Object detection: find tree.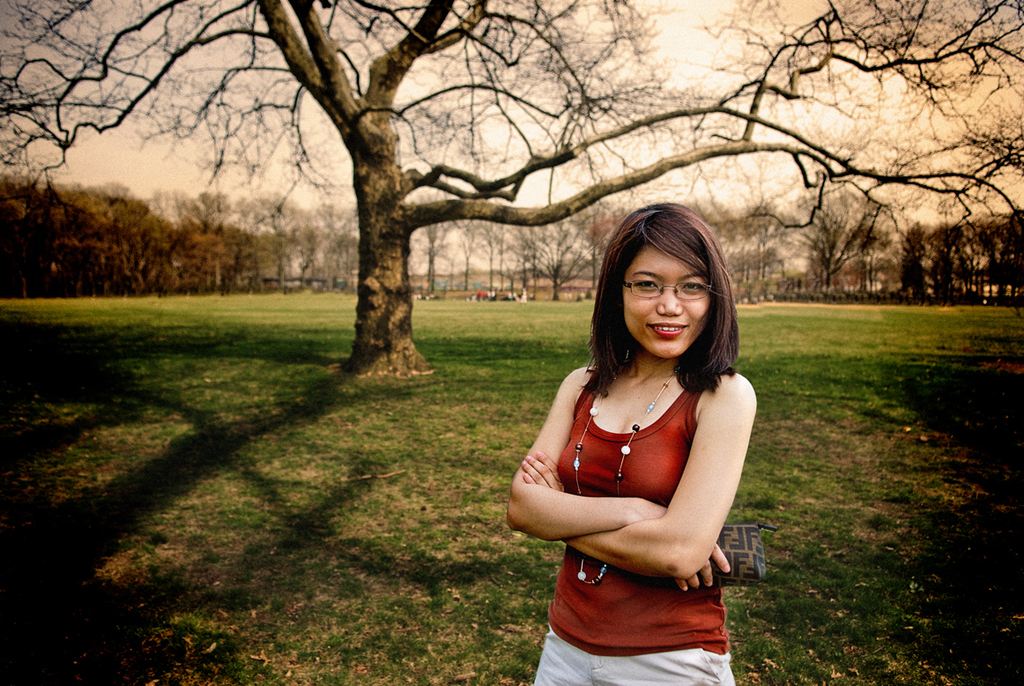
box=[48, 3, 1001, 406].
